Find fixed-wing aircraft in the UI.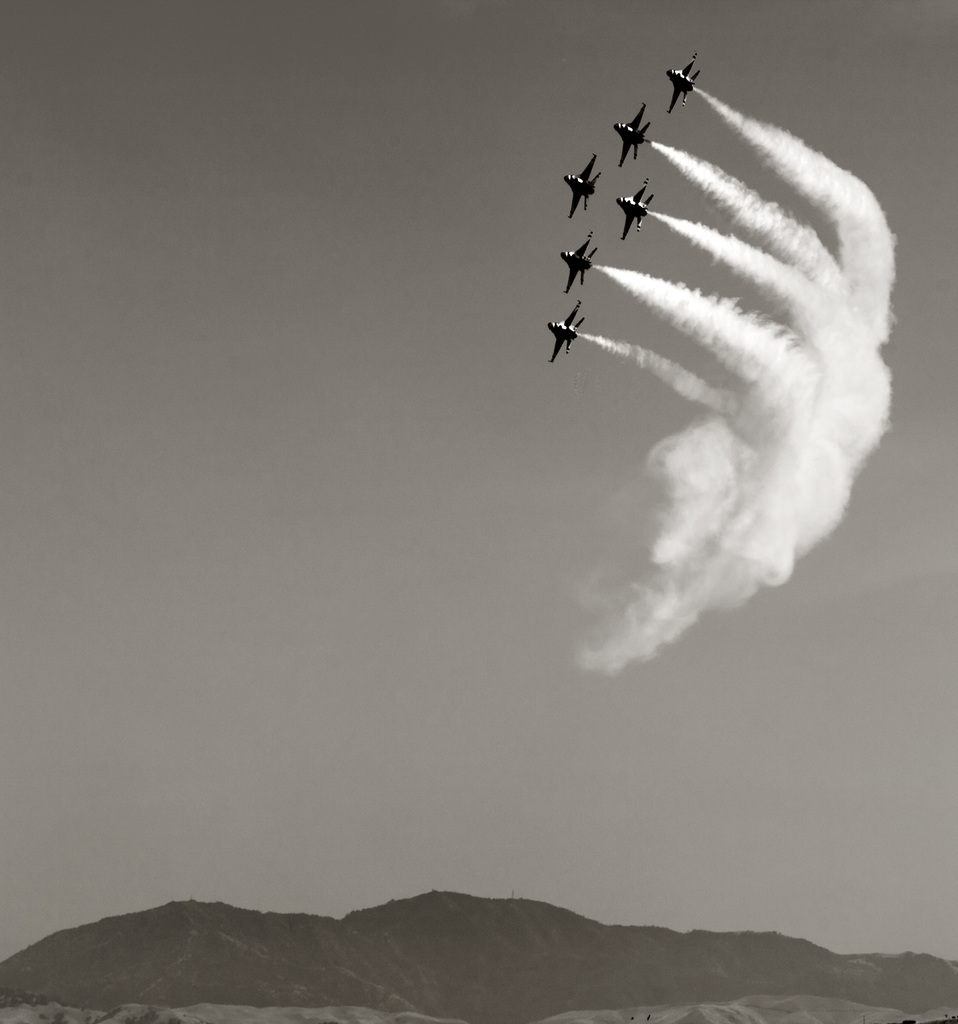
UI element at rect(559, 225, 600, 290).
